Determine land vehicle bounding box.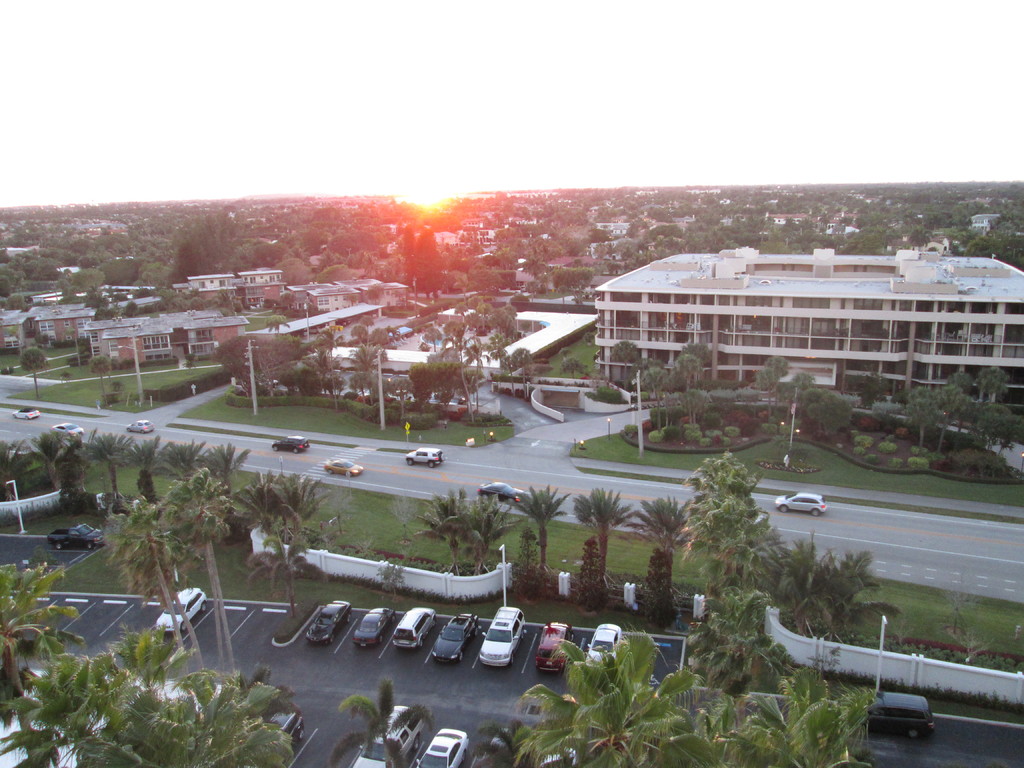
Determined: {"x1": 401, "y1": 445, "x2": 447, "y2": 467}.
